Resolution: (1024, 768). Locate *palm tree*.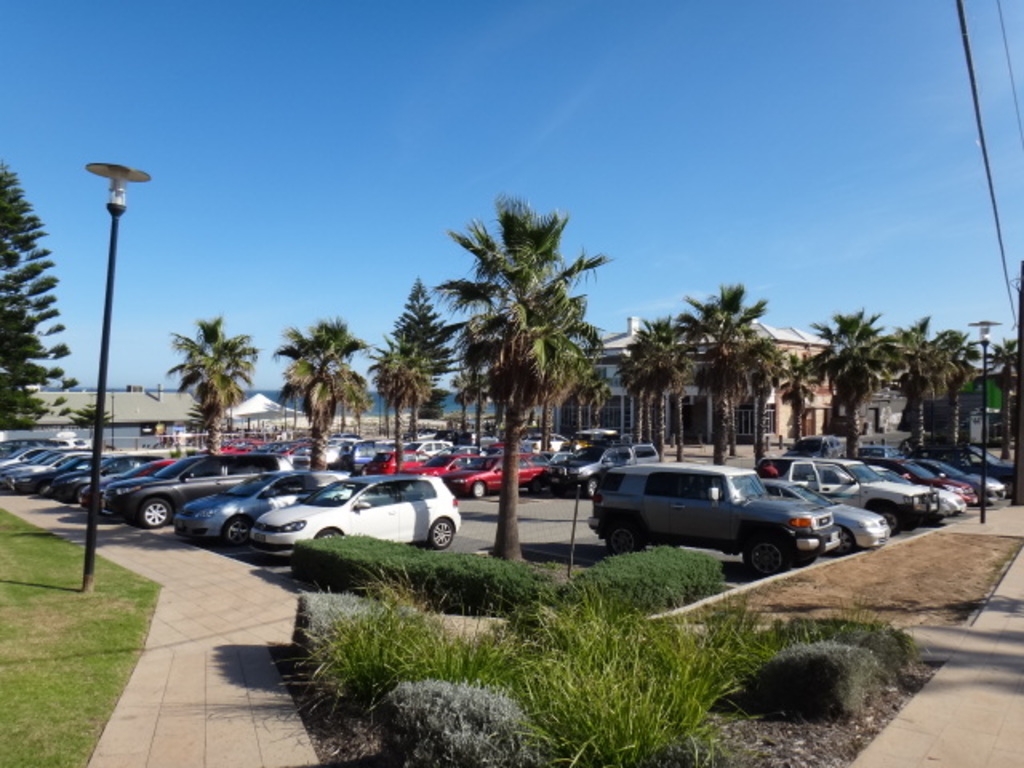
Rect(178, 318, 253, 482).
